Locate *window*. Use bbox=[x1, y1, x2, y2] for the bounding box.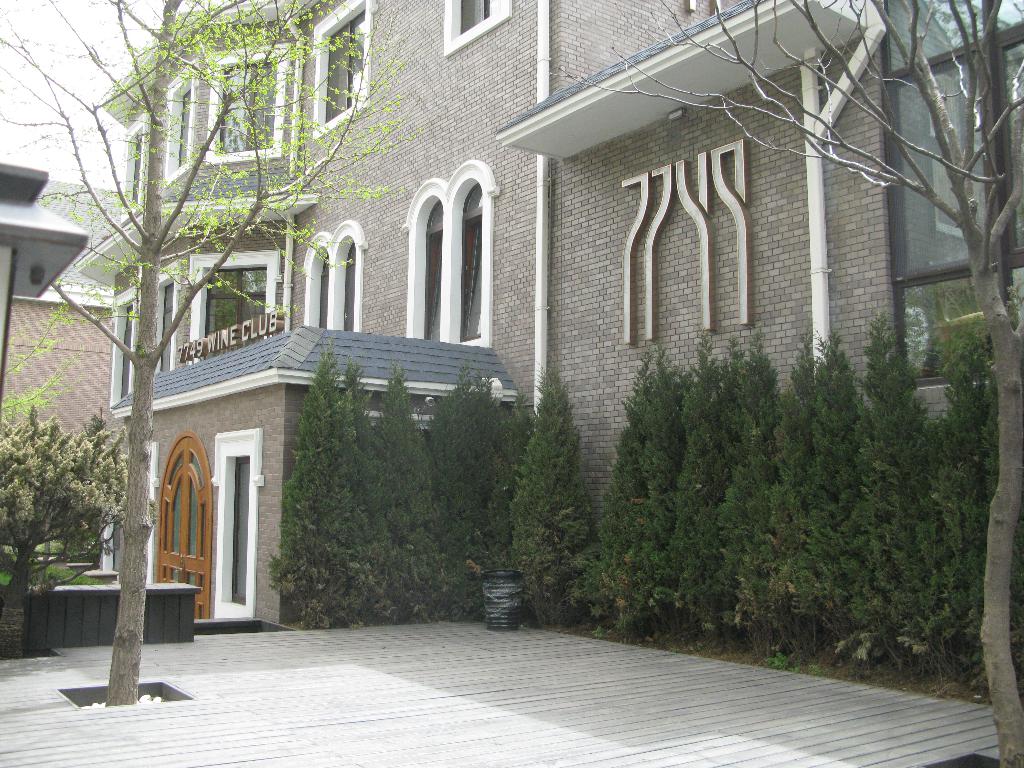
bbox=[118, 110, 145, 228].
